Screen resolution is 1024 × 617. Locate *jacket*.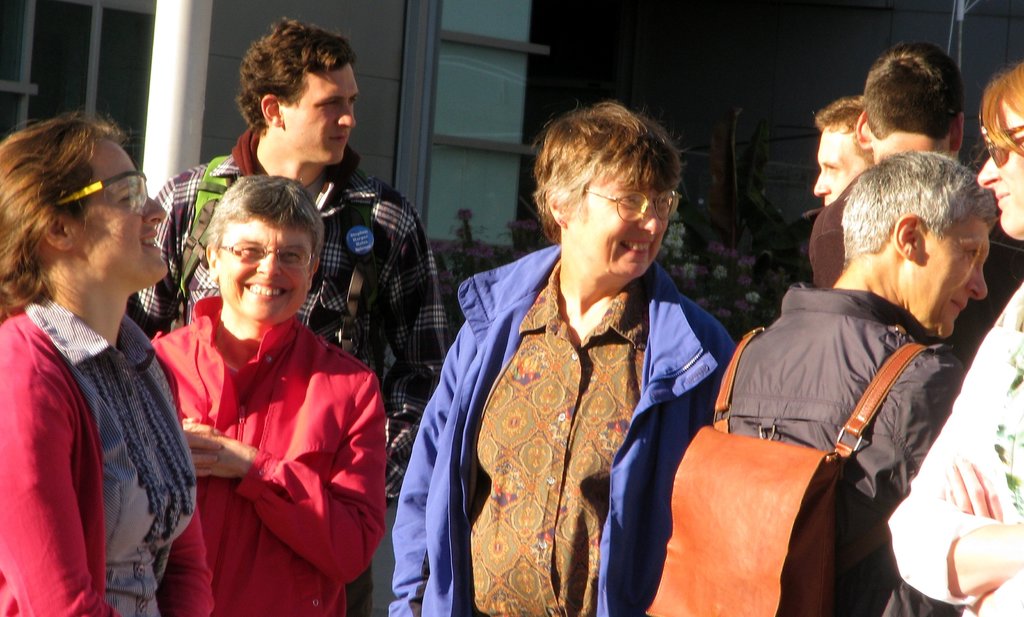
bbox(390, 176, 742, 616).
